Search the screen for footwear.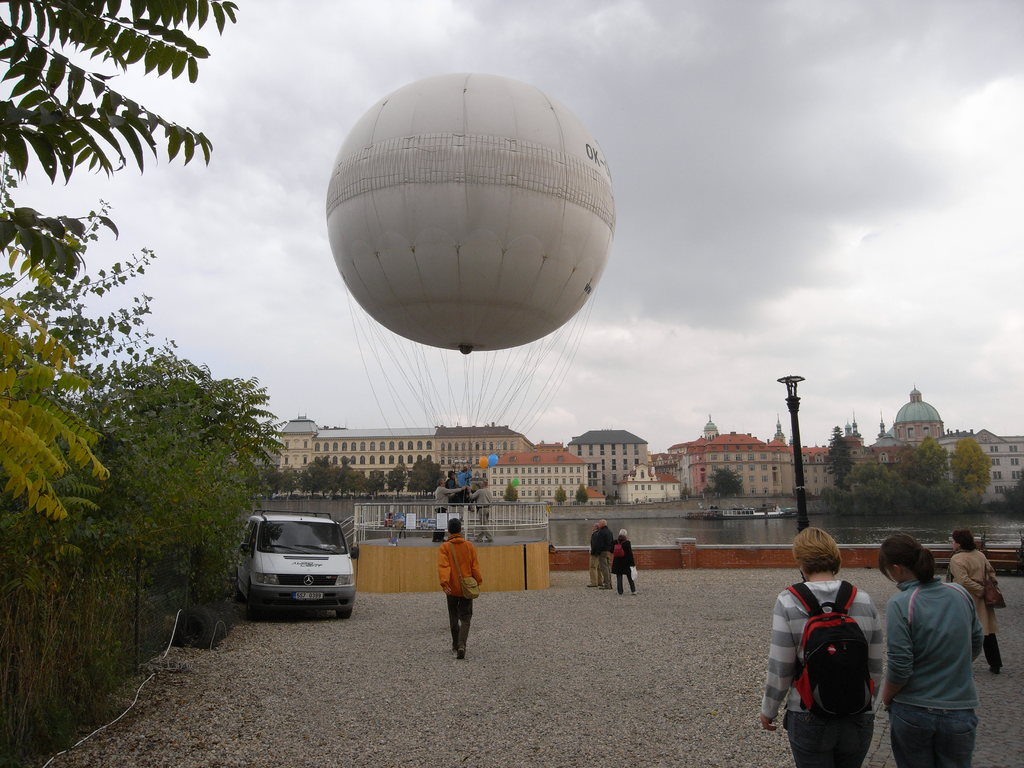
Found at region(993, 666, 1004, 673).
